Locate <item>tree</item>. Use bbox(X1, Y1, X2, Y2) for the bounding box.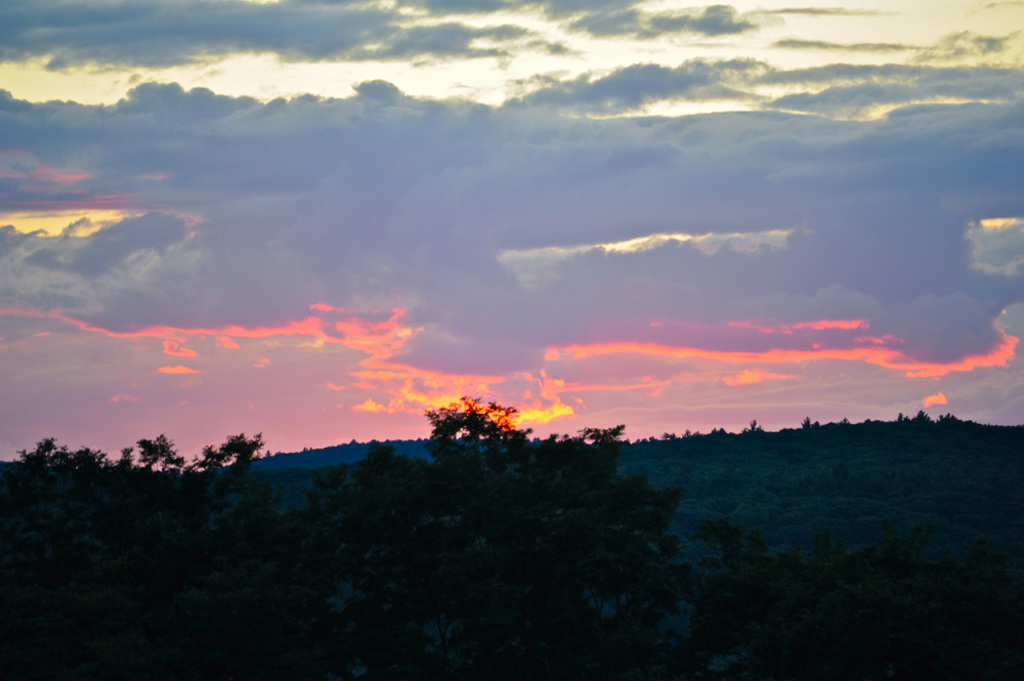
bbox(0, 426, 657, 680).
